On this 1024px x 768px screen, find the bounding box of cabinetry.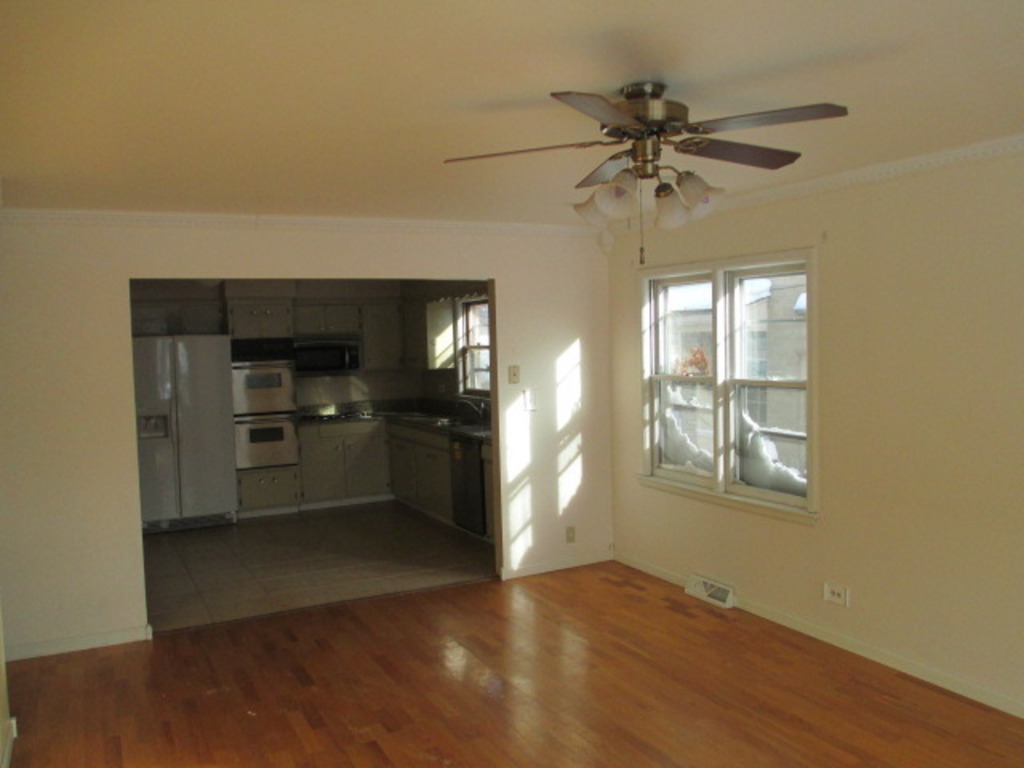
Bounding box: 234,419,398,518.
